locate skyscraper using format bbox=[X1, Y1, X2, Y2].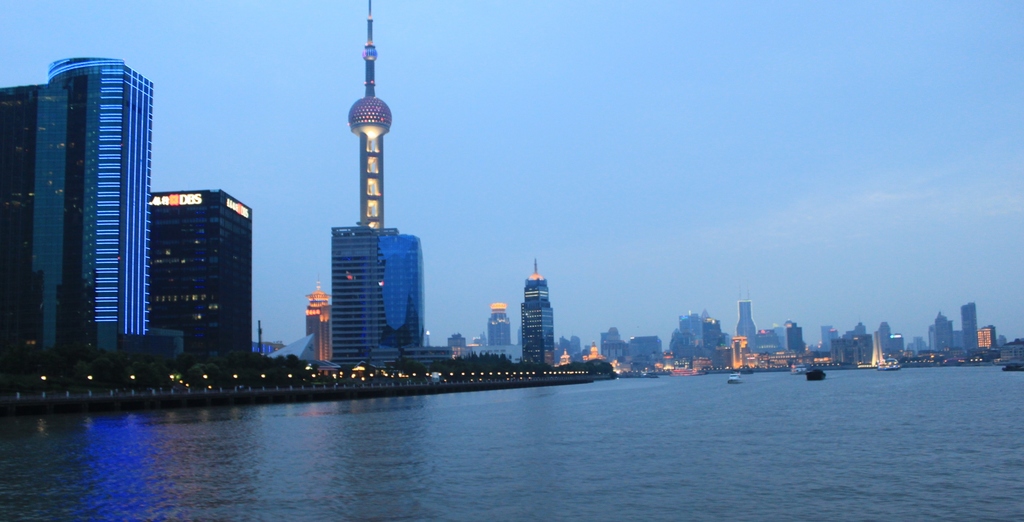
bbox=[736, 281, 758, 334].
